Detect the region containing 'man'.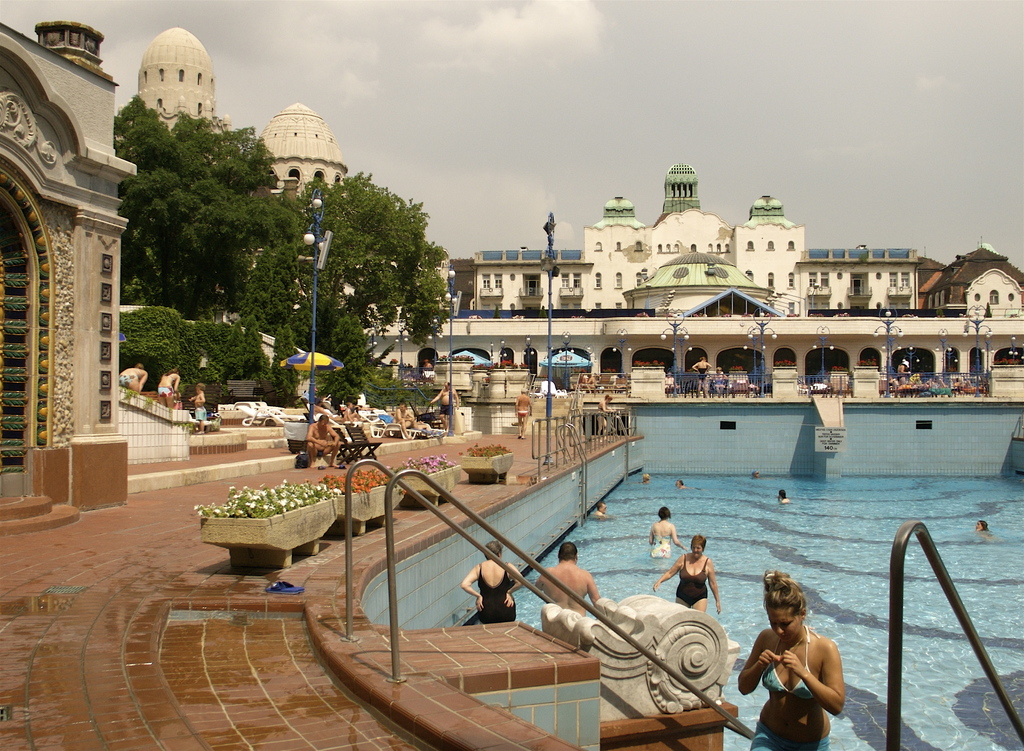
305 412 342 469.
